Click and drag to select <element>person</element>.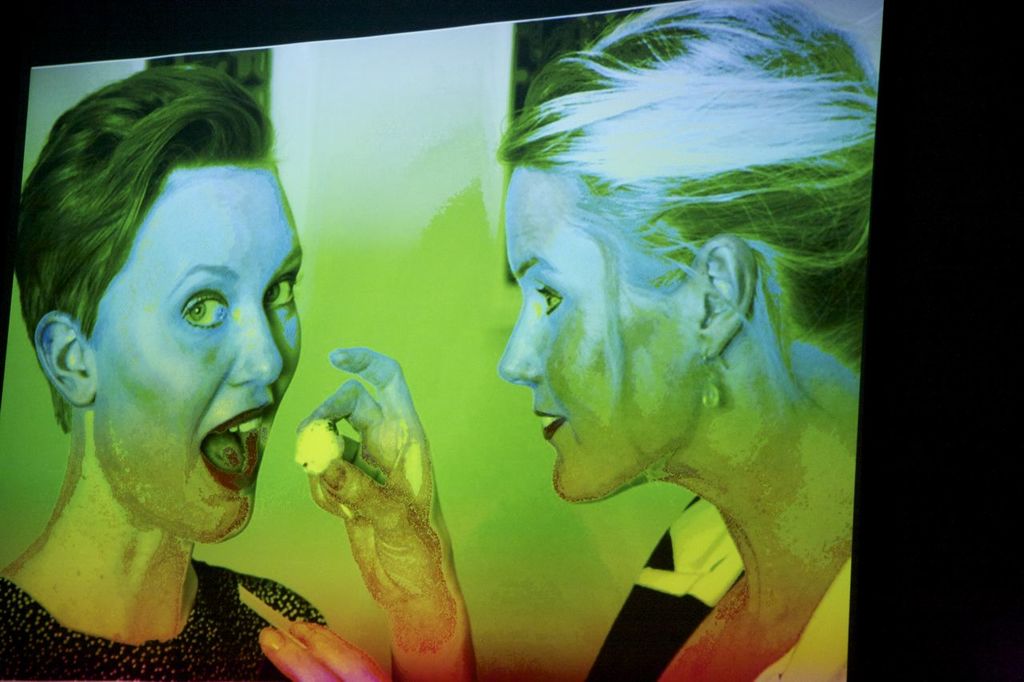
Selection: left=261, top=2, right=870, bottom=681.
